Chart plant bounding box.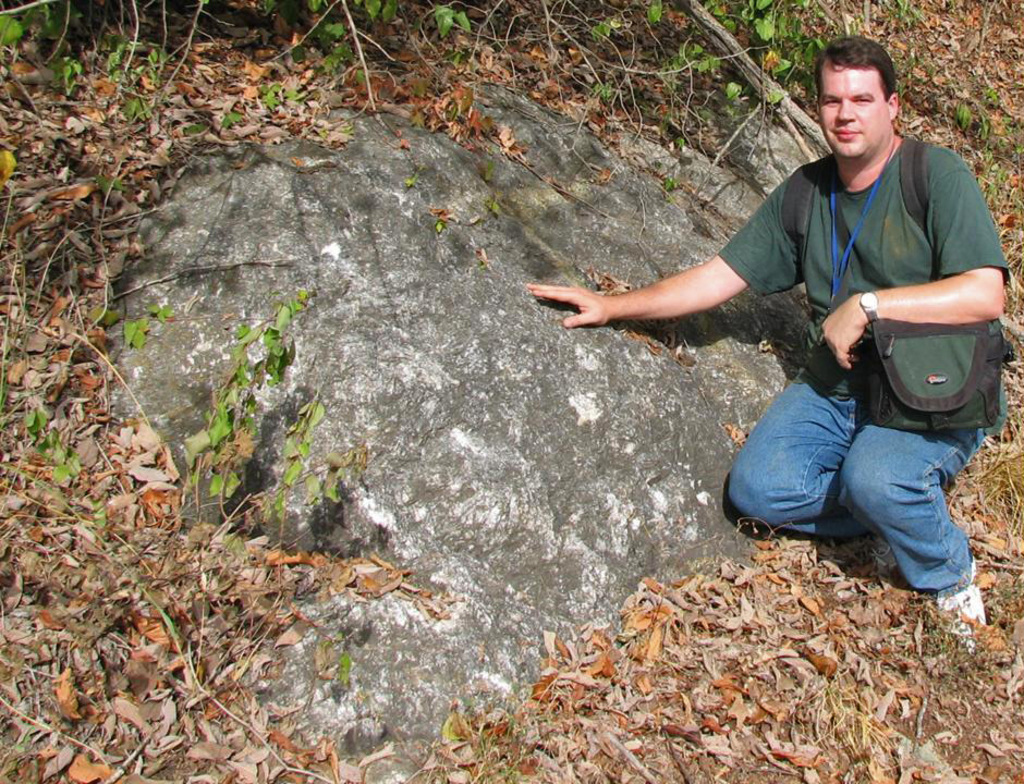
Charted: x1=309 y1=0 x2=467 y2=27.
